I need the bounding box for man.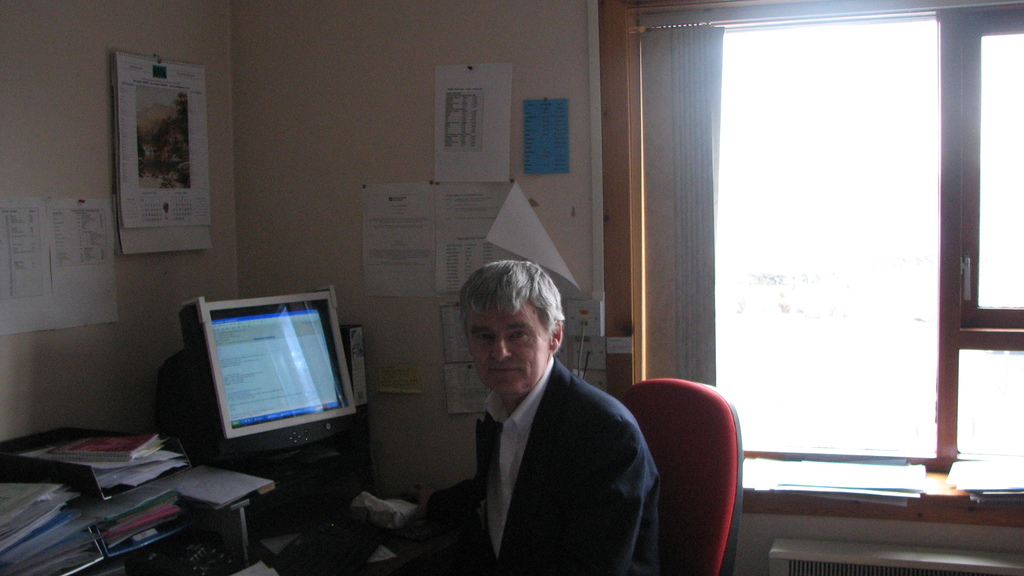
Here it is: detection(416, 248, 690, 574).
